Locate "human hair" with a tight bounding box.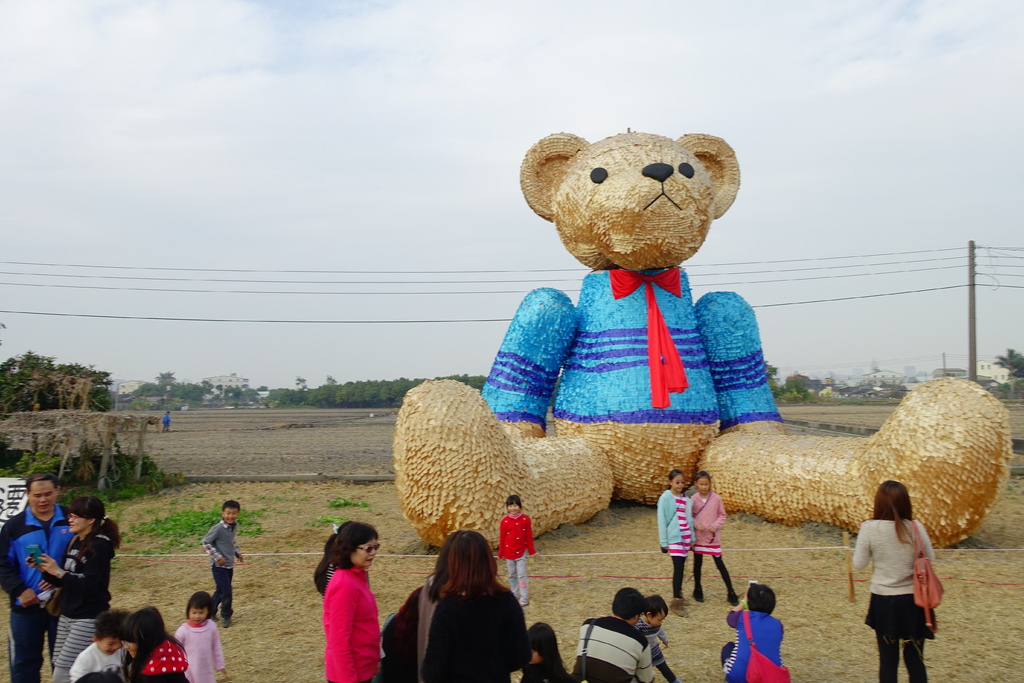
<region>525, 620, 569, 679</region>.
